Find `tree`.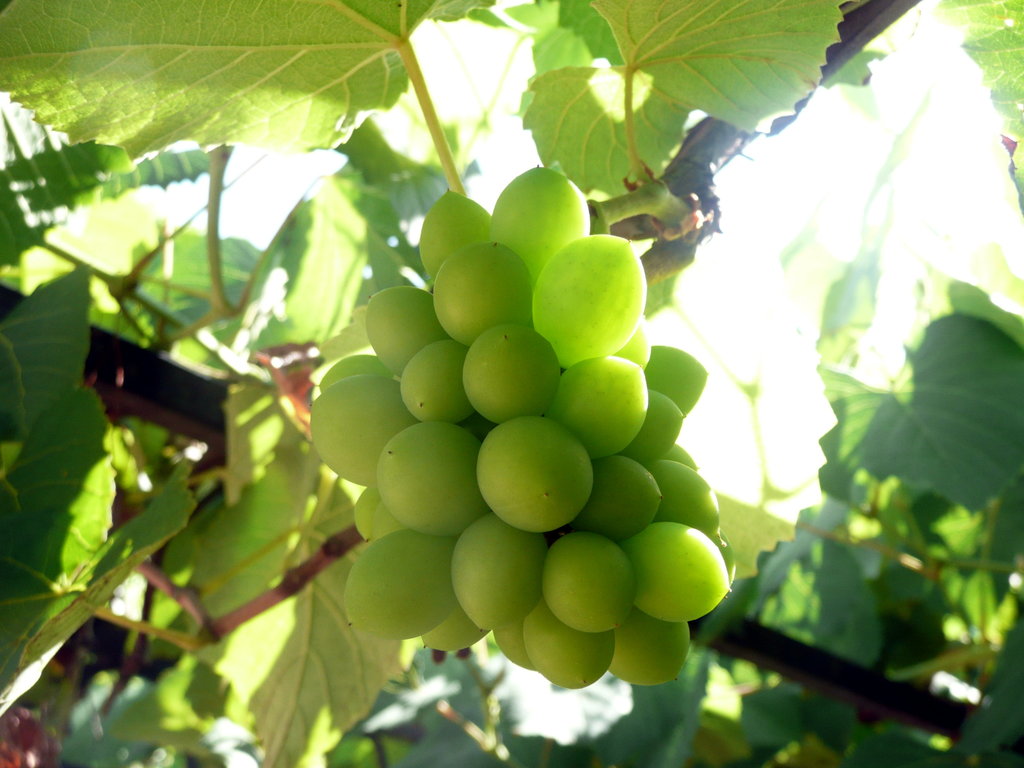
[left=45, top=0, right=957, bottom=767].
